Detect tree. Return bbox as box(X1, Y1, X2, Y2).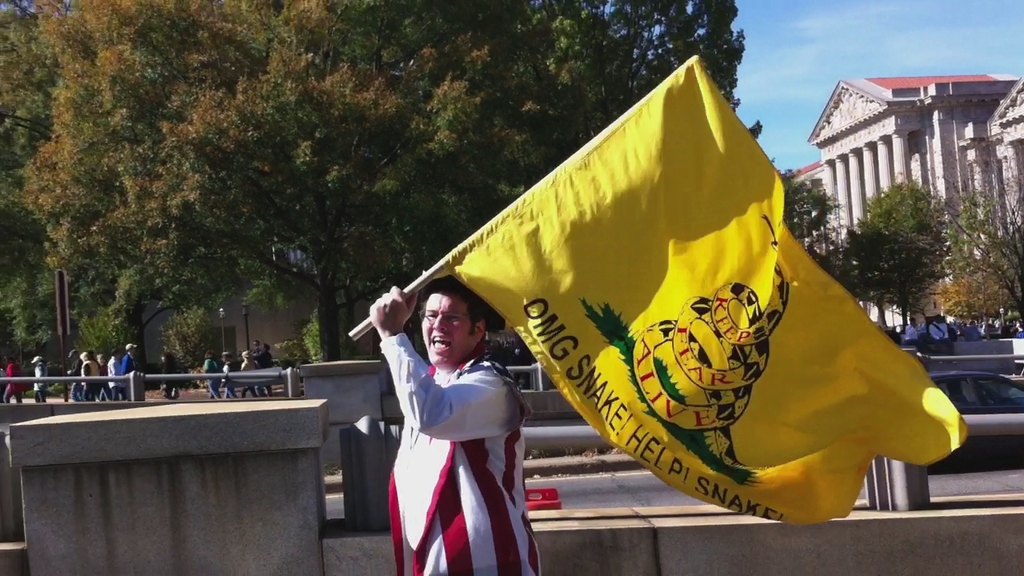
box(0, 167, 143, 370).
